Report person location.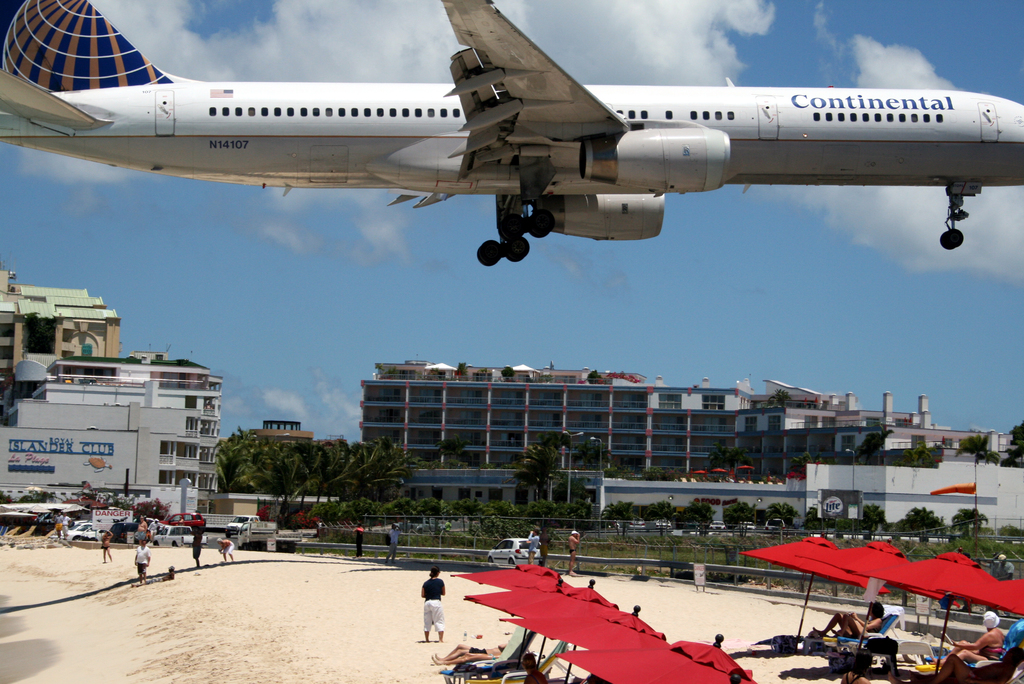
Report: left=132, top=537, right=152, bottom=580.
